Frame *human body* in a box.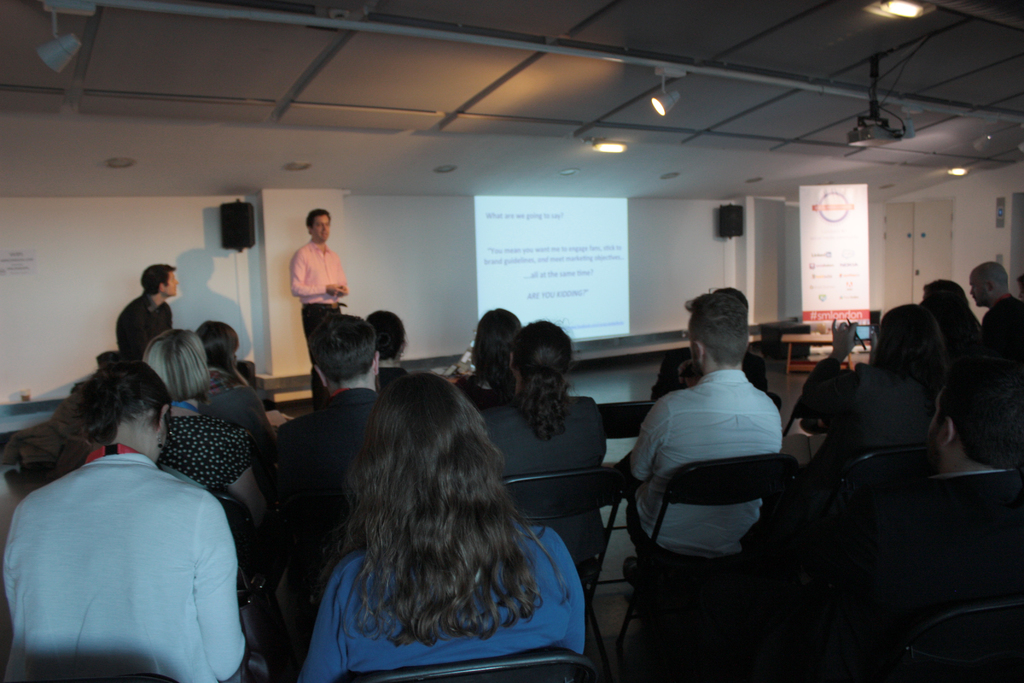
detection(296, 370, 587, 682).
